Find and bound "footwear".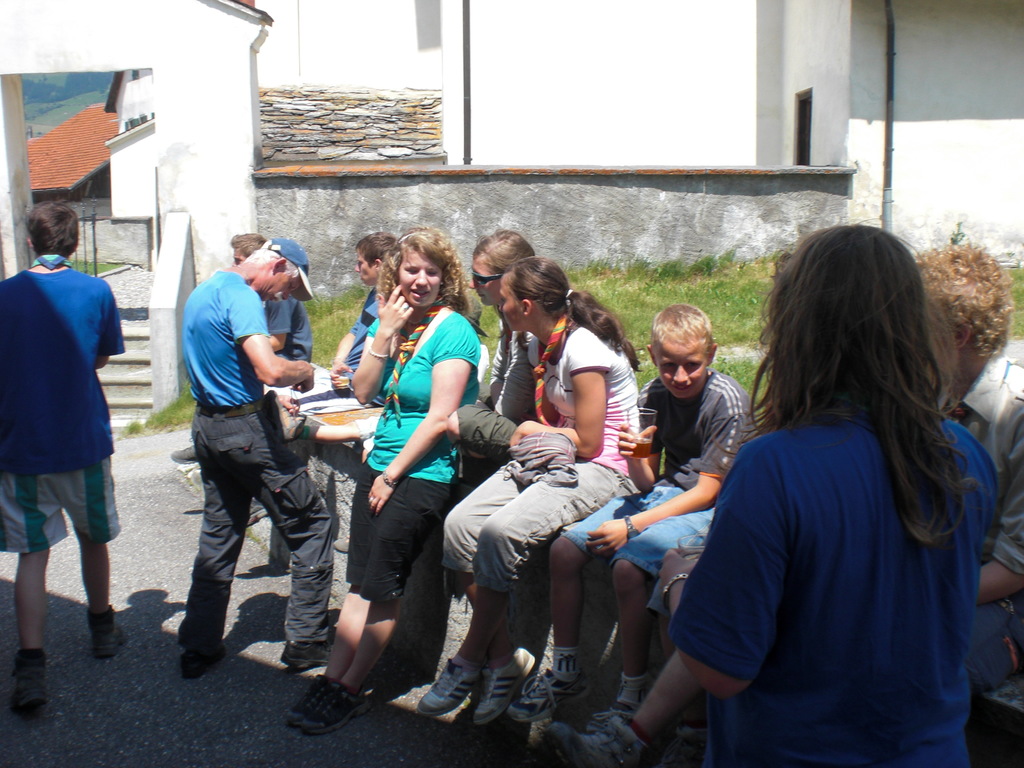
Bound: bbox(166, 439, 201, 464).
